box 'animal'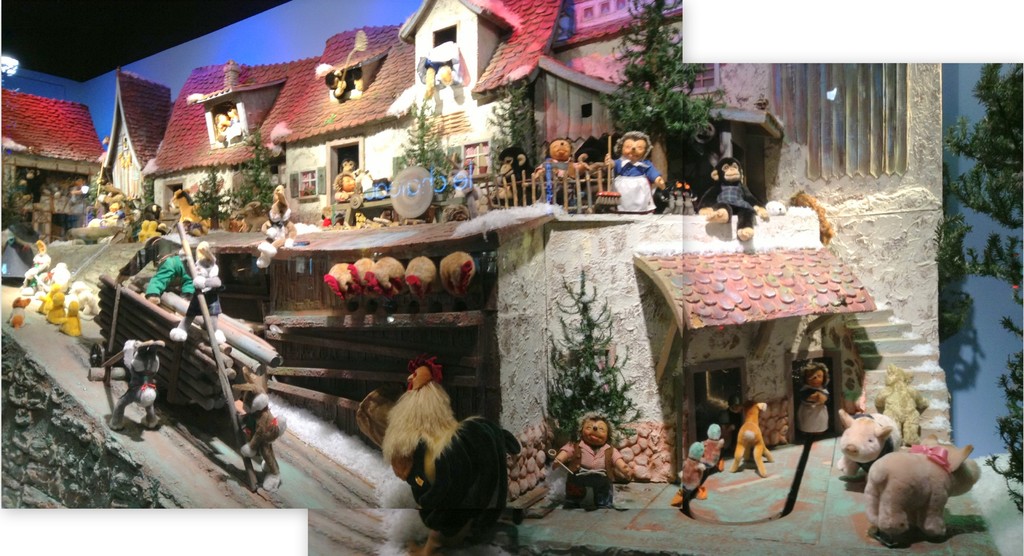
[115, 336, 166, 427]
